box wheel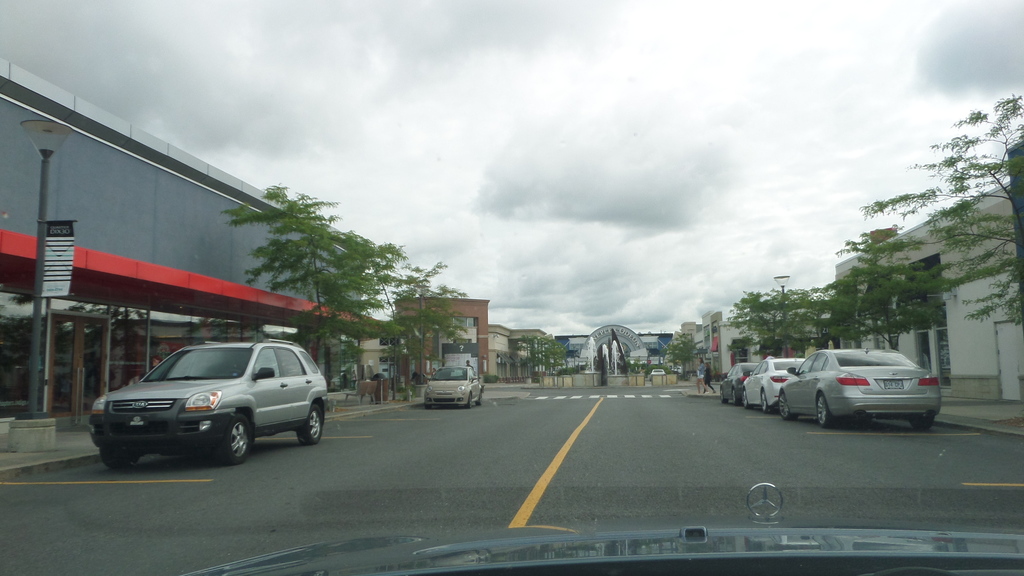
left=477, top=391, right=484, bottom=408
